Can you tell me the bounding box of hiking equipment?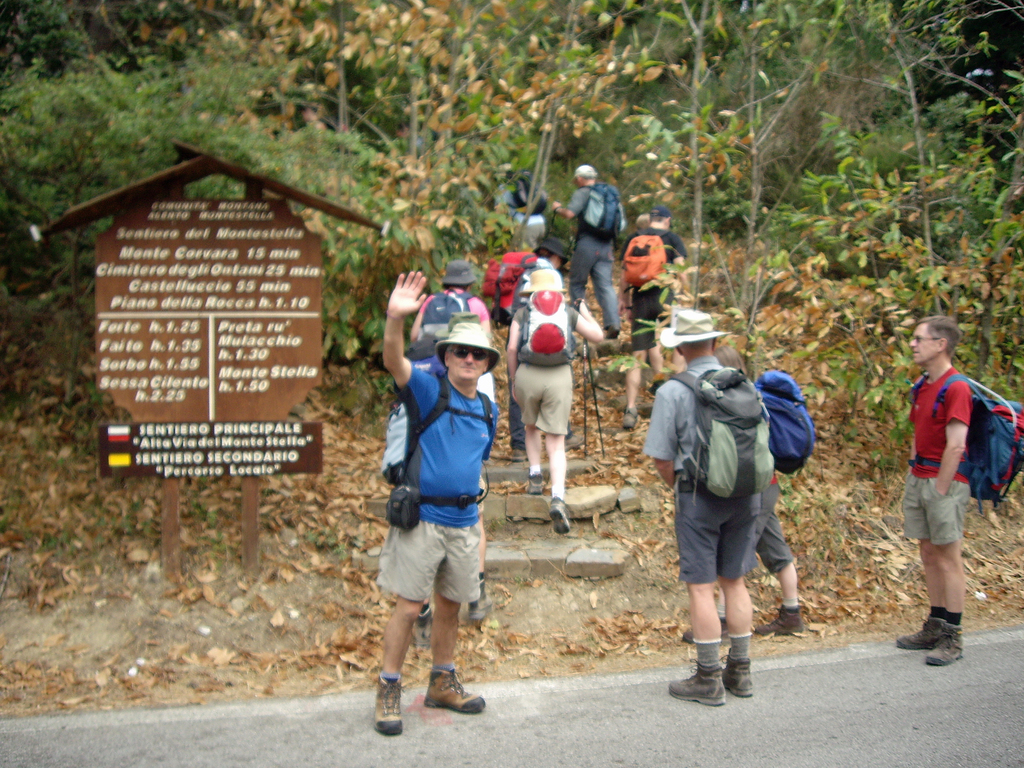
bbox=(620, 227, 671, 297).
